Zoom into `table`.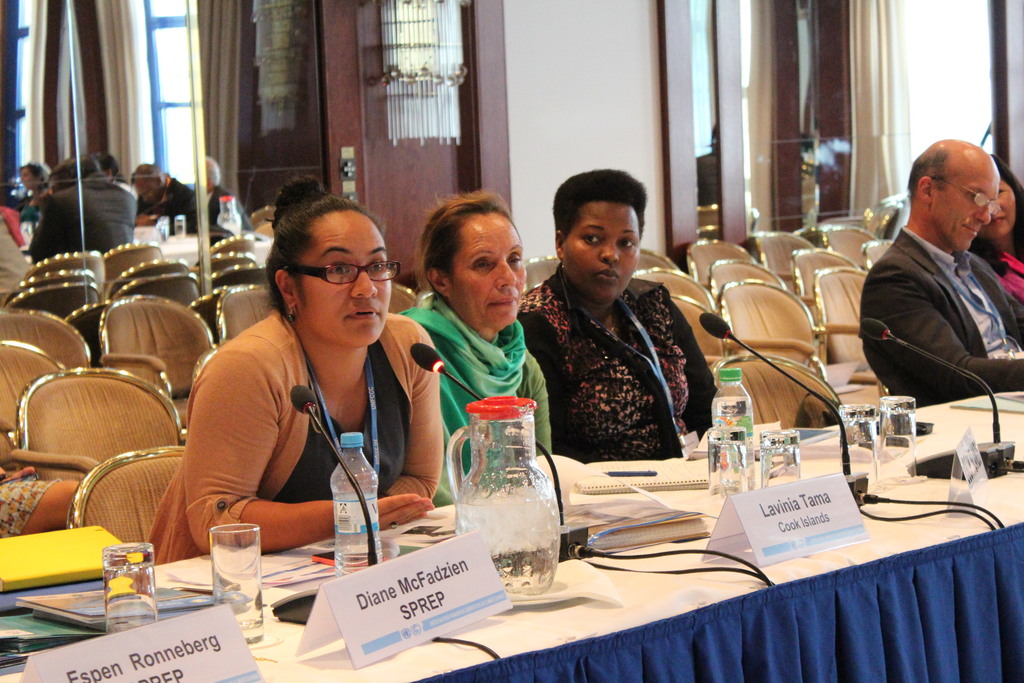
Zoom target: <bbox>82, 384, 973, 679</bbox>.
